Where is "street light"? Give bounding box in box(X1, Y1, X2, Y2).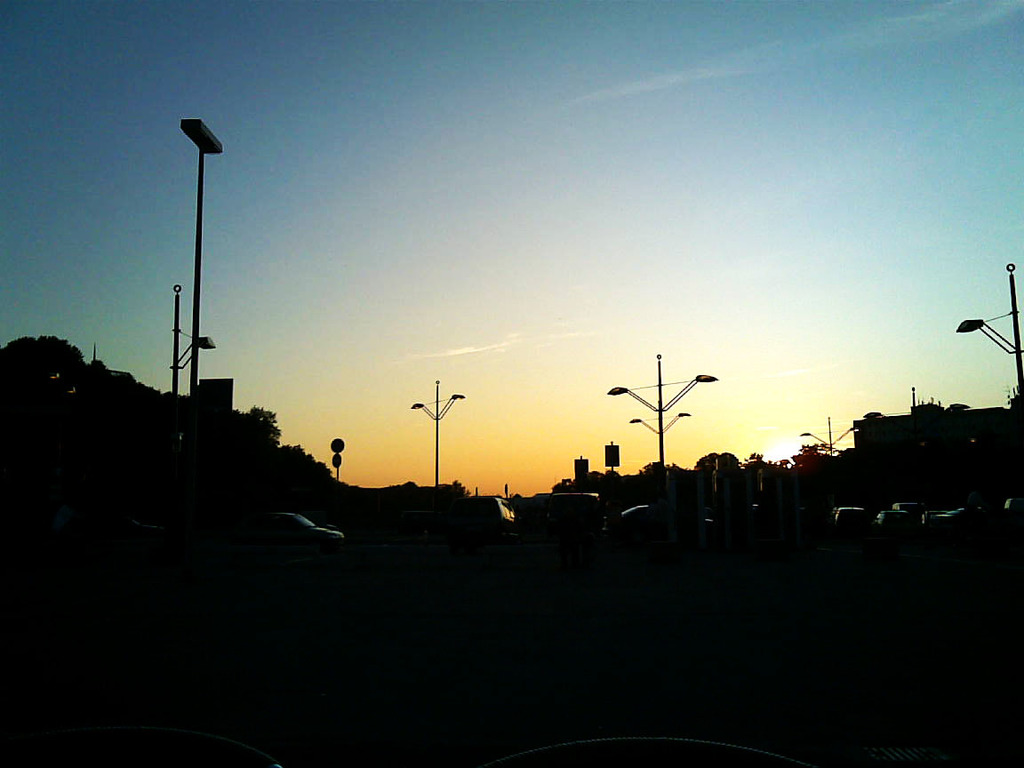
box(948, 264, 1023, 398).
